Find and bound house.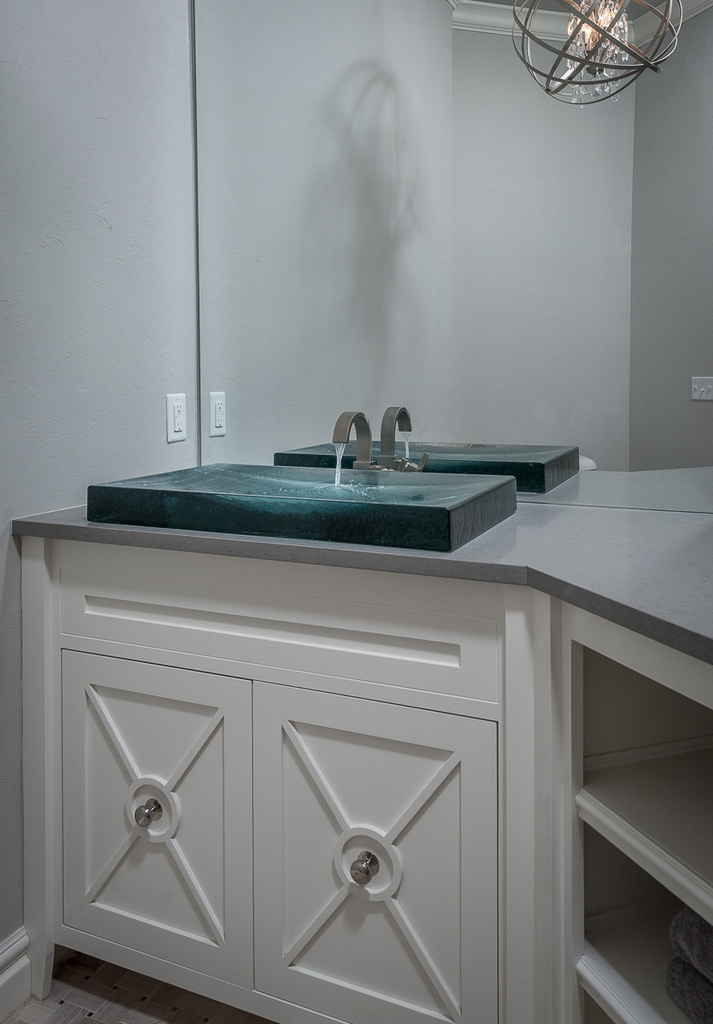
Bound: detection(0, 0, 712, 1023).
